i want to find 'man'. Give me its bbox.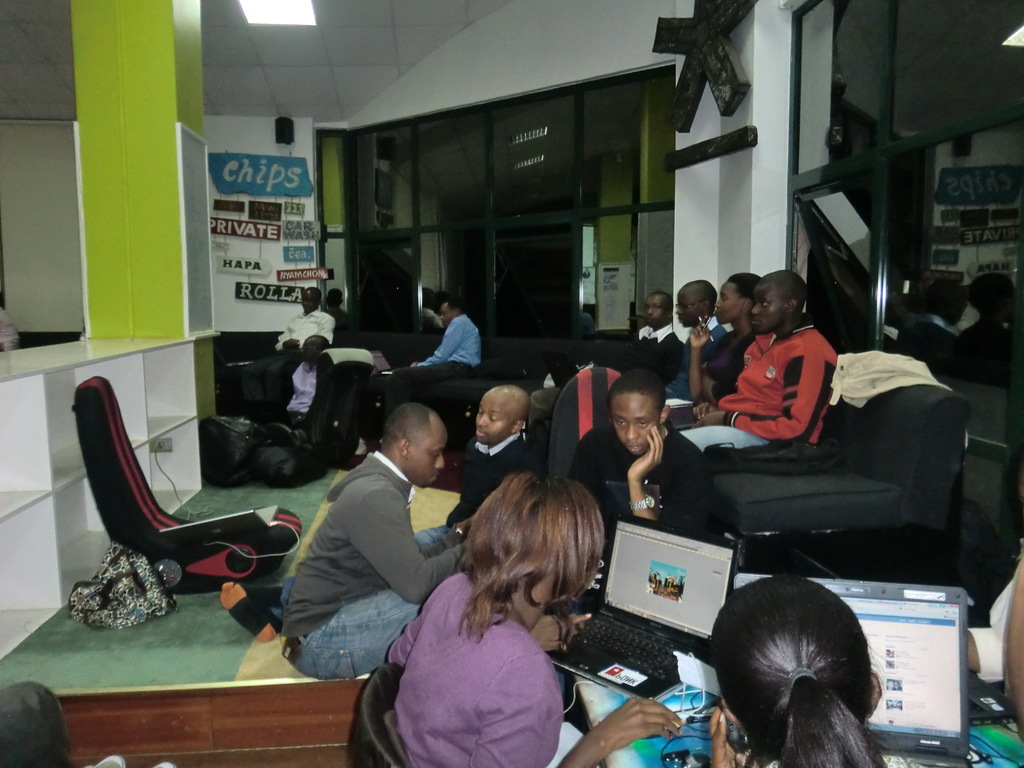
rect(415, 387, 544, 543).
